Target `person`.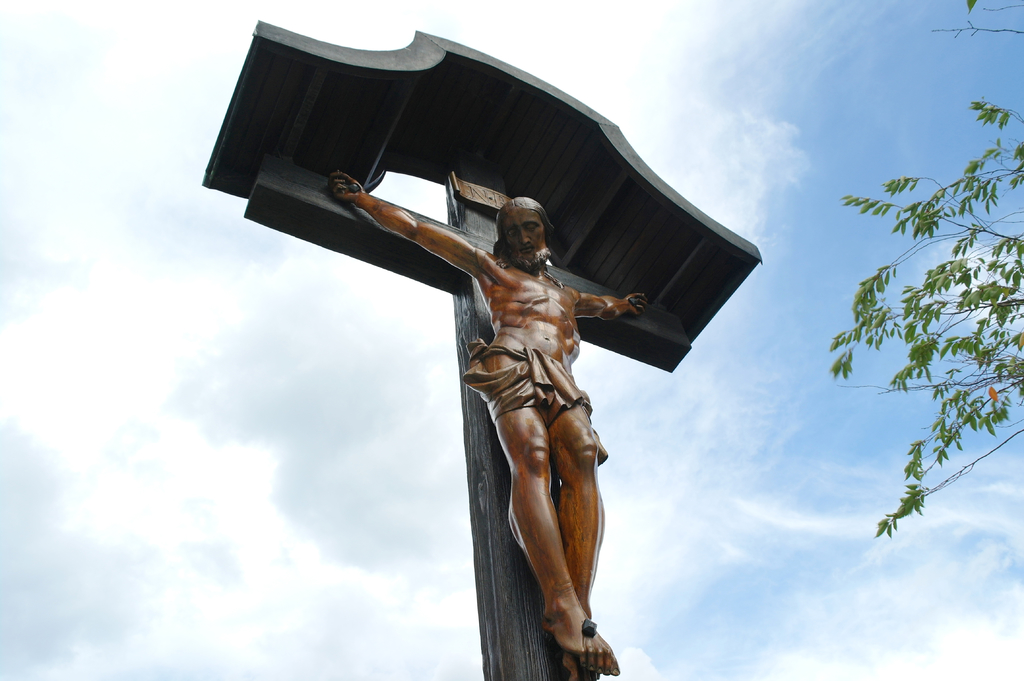
Target region: box=[327, 170, 647, 680].
